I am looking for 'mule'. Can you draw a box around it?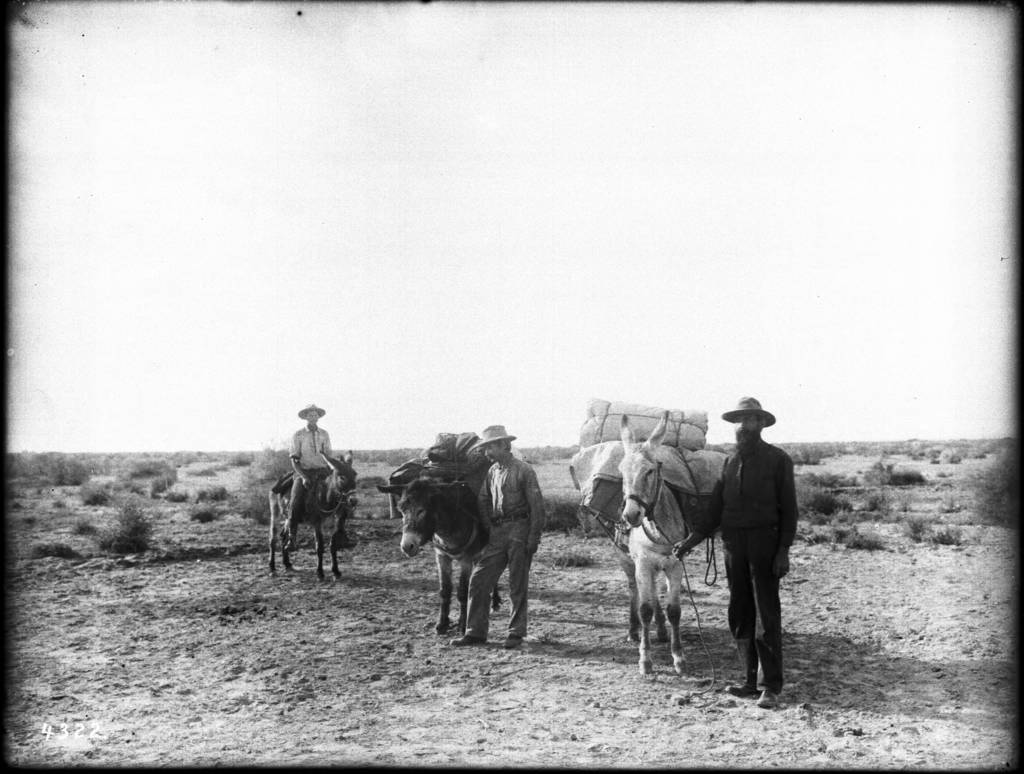
Sure, the bounding box is BBox(251, 436, 360, 581).
